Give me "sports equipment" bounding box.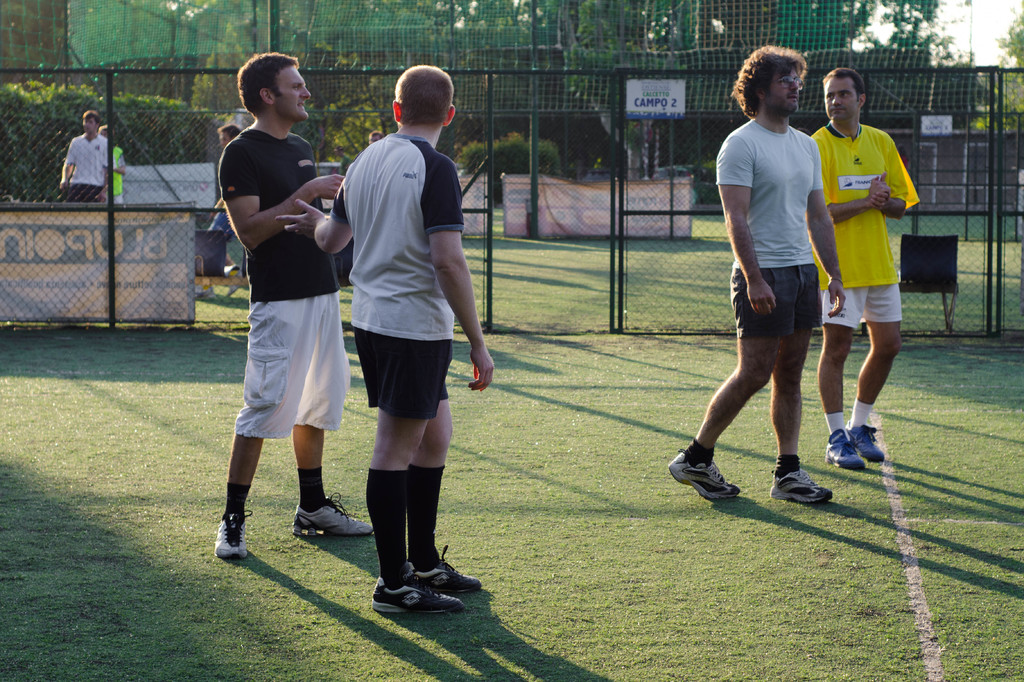
bbox=(296, 485, 369, 535).
